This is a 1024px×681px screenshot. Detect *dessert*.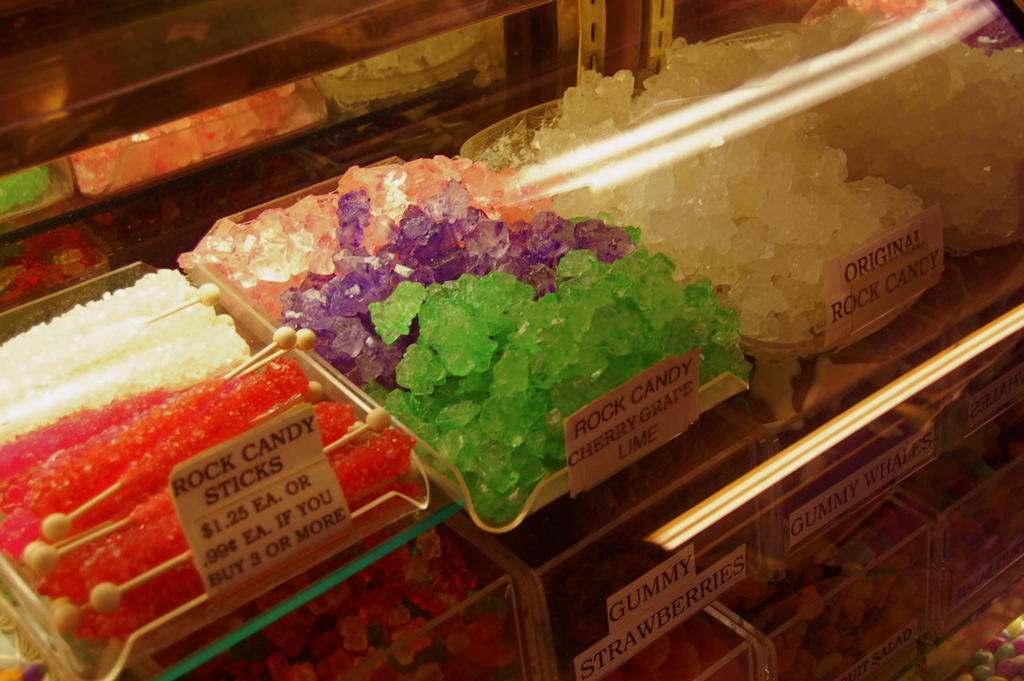
BBox(509, 63, 922, 347).
